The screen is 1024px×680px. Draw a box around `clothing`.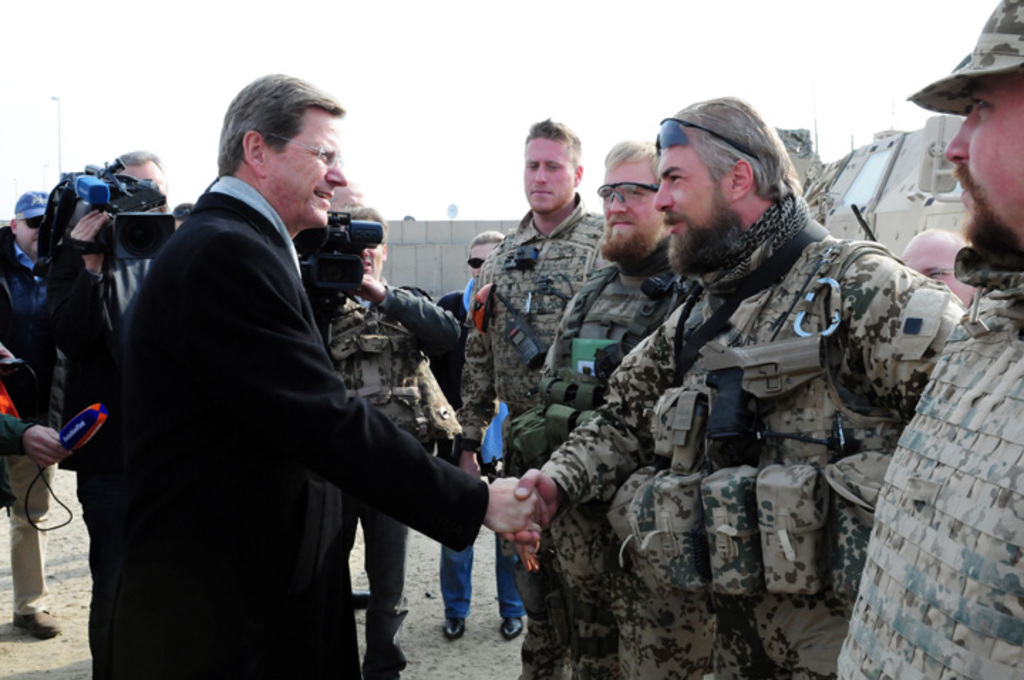
{"x1": 0, "y1": 225, "x2": 71, "y2": 613}.
